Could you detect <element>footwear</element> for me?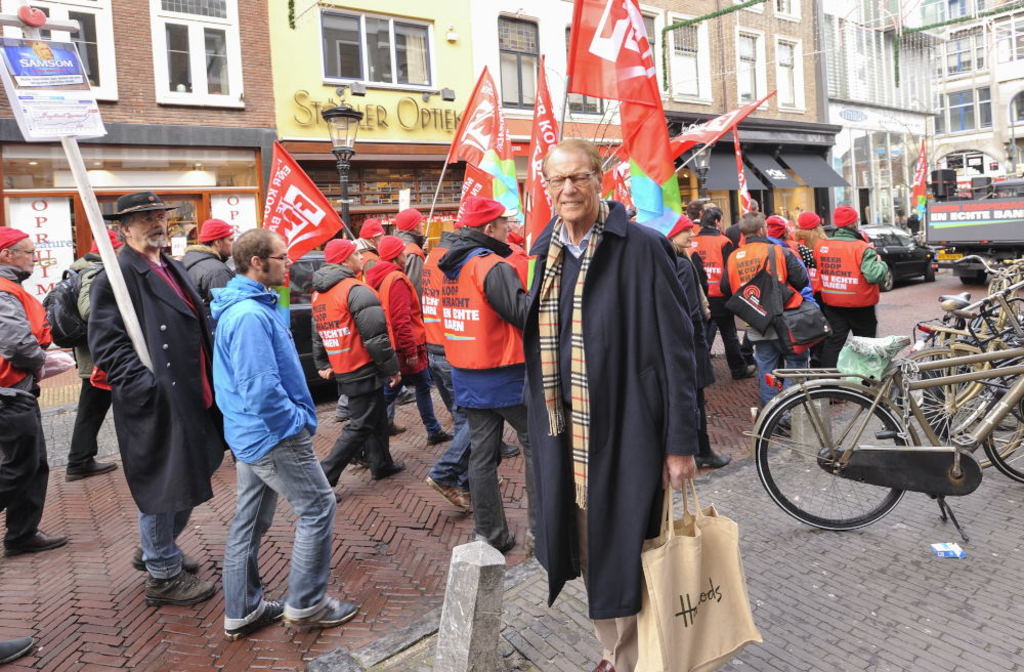
Detection result: 143, 573, 214, 606.
